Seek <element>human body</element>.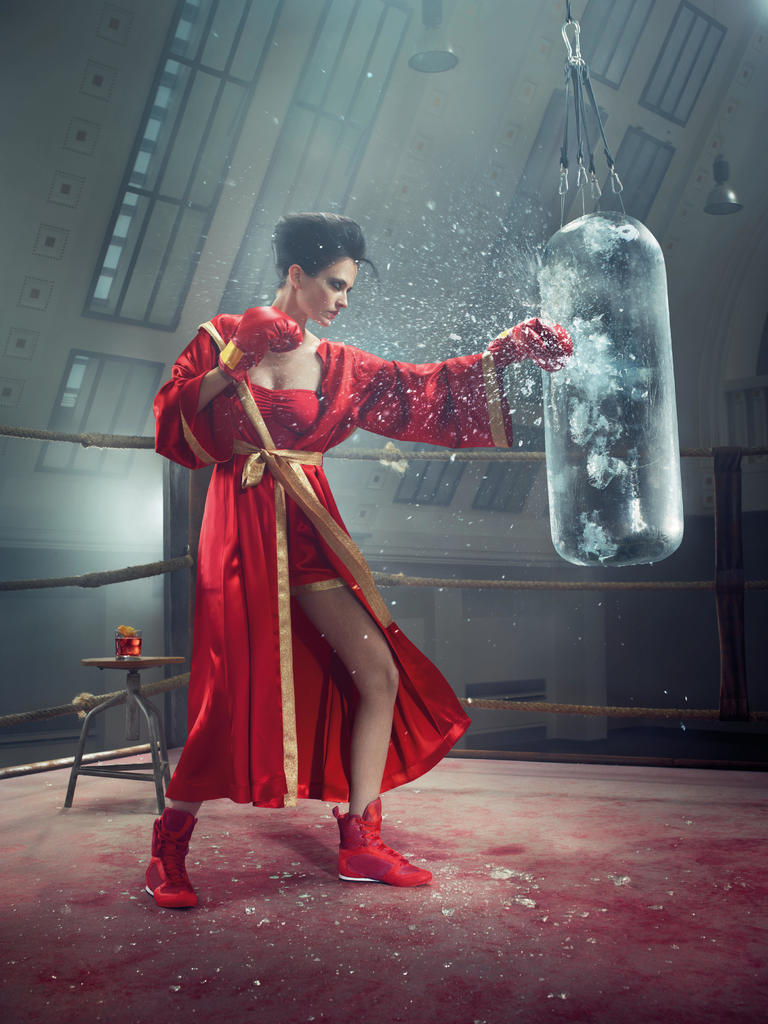
left=166, top=211, right=507, bottom=924.
